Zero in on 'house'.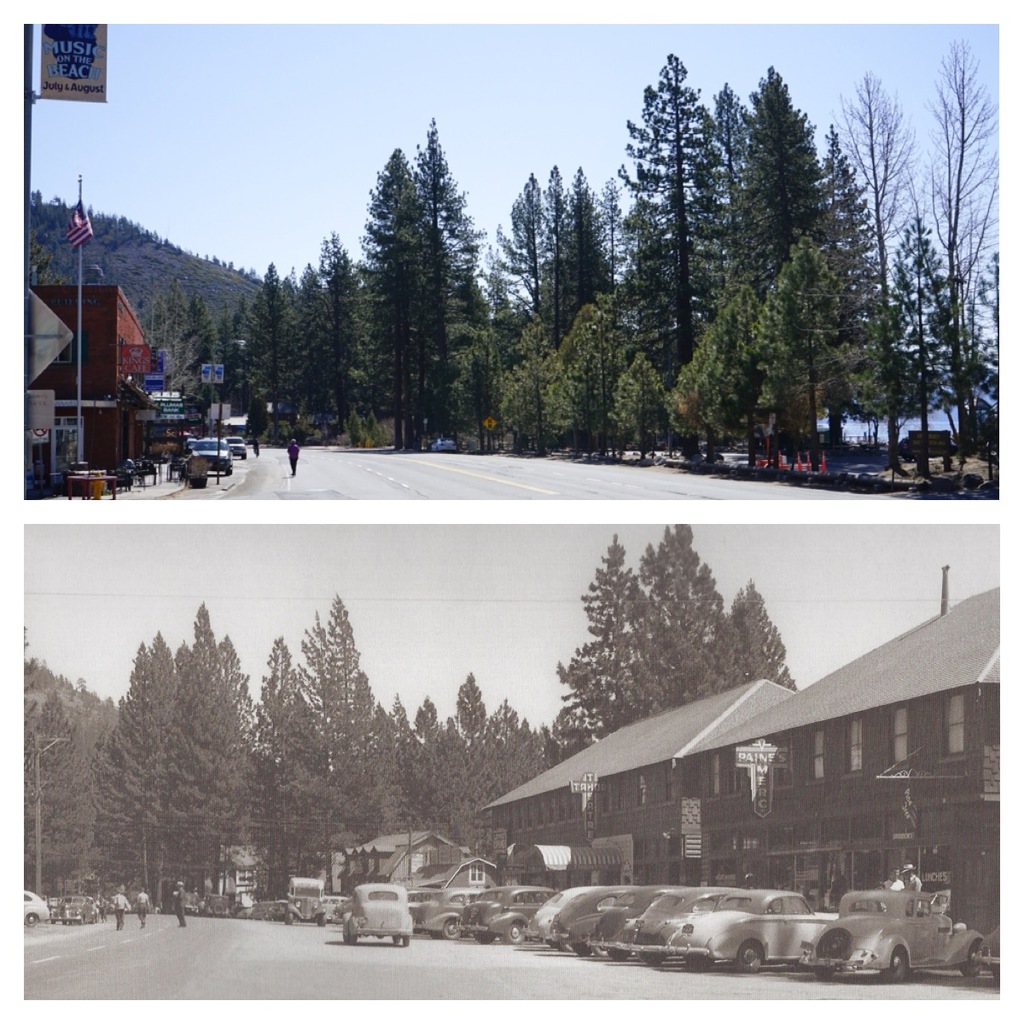
Zeroed in: x1=28, y1=286, x2=154, y2=469.
